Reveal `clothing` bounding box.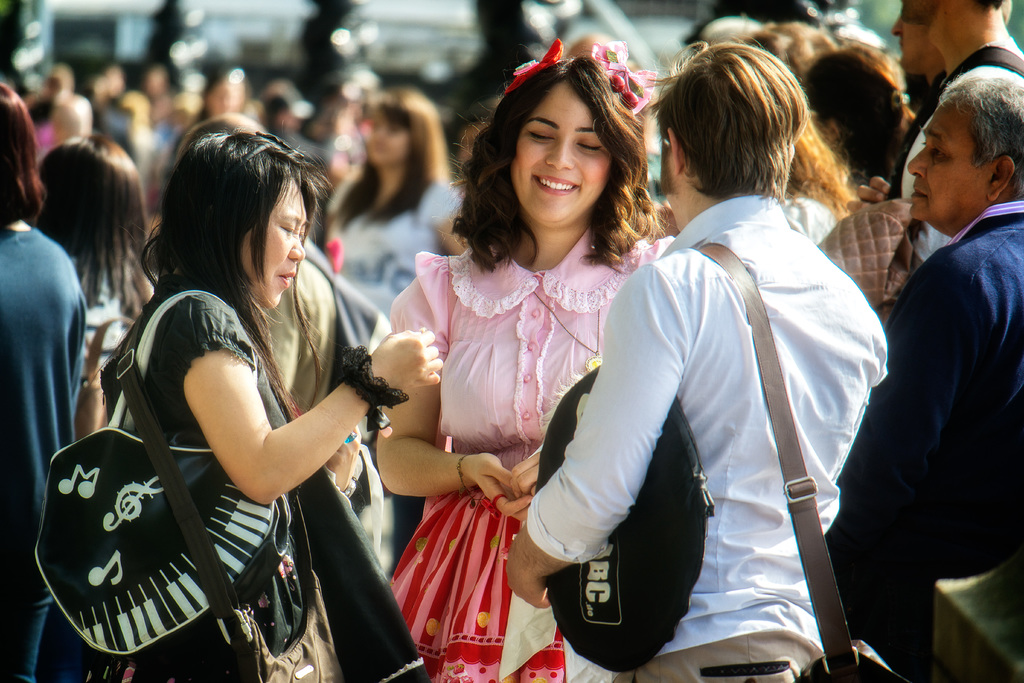
Revealed: 563, 147, 877, 682.
